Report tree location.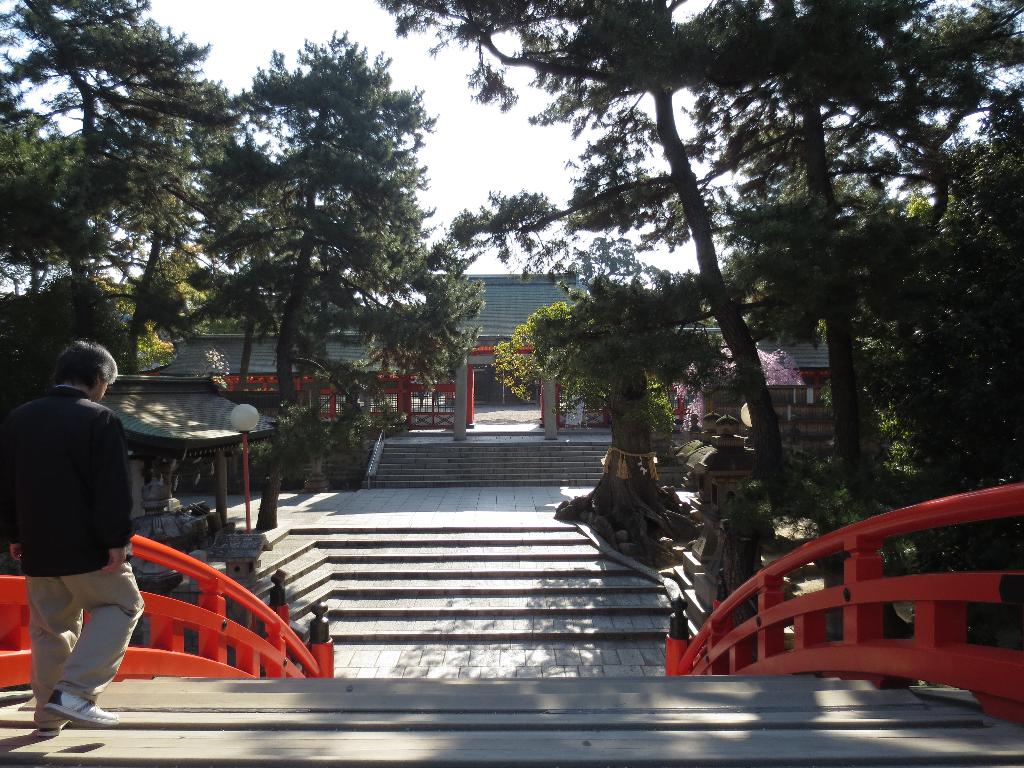
Report: crop(567, 237, 662, 287).
